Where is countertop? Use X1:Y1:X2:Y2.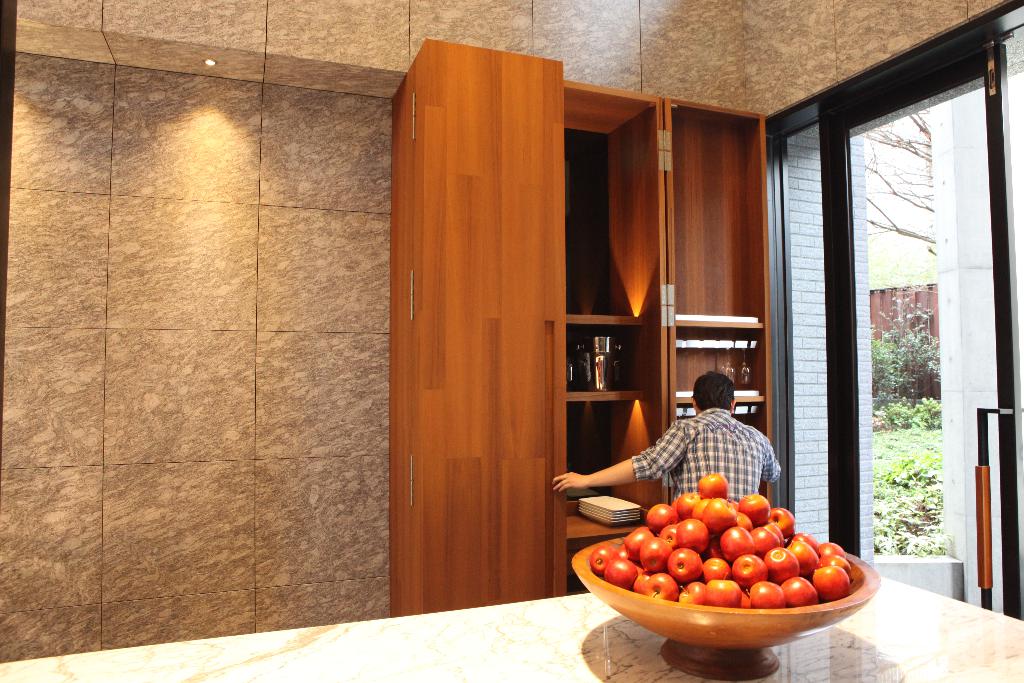
0:570:1023:682.
